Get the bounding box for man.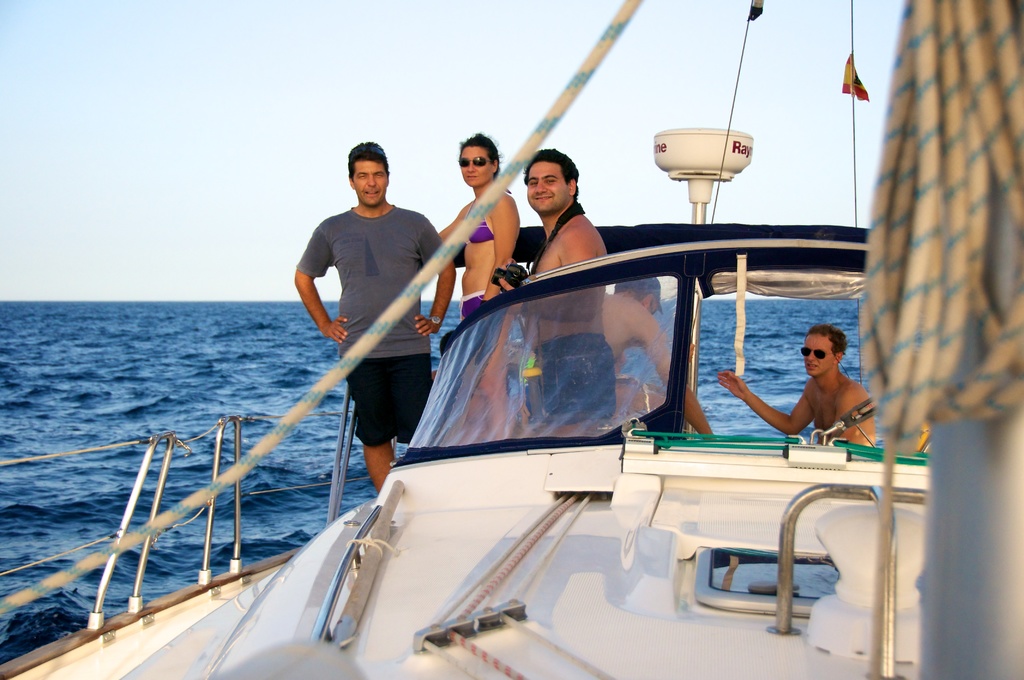
rect(713, 318, 883, 446).
